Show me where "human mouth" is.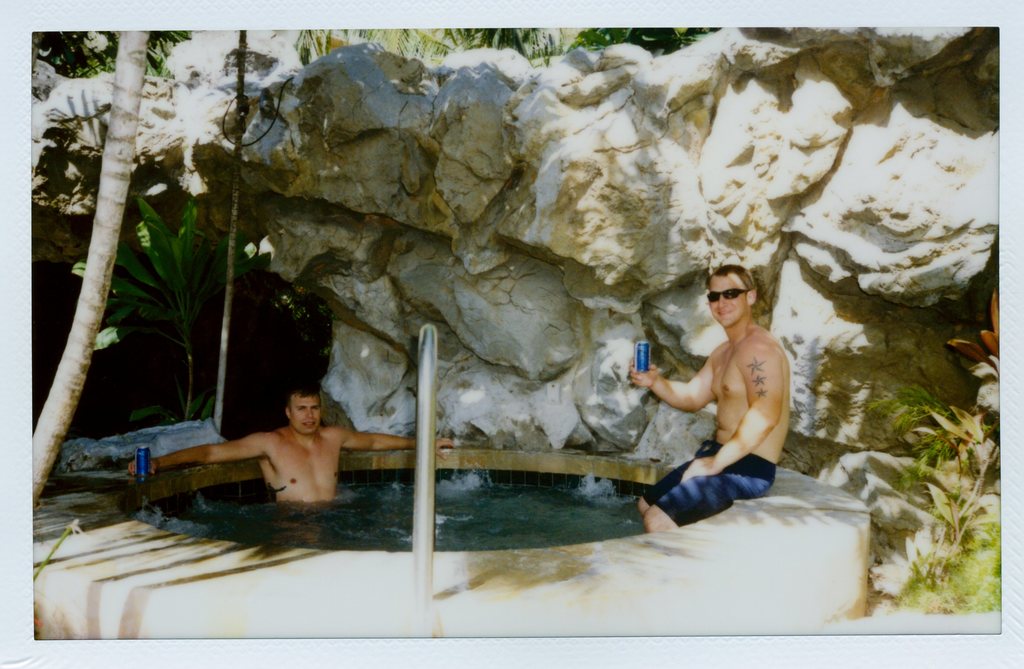
"human mouth" is at left=306, top=423, right=314, bottom=433.
